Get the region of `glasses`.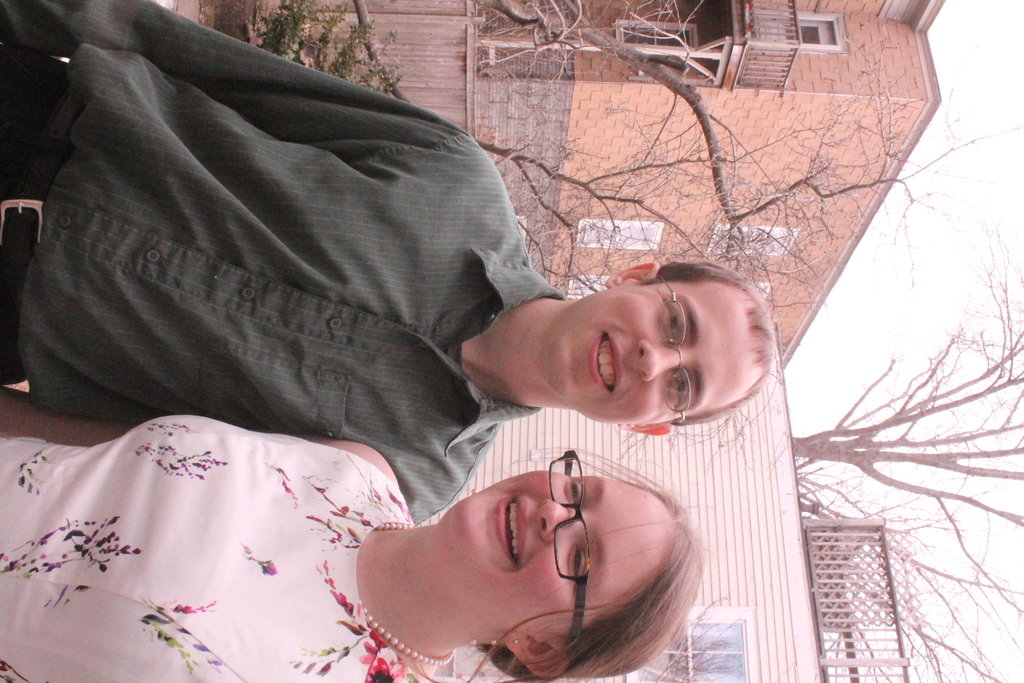
(548,451,590,651).
